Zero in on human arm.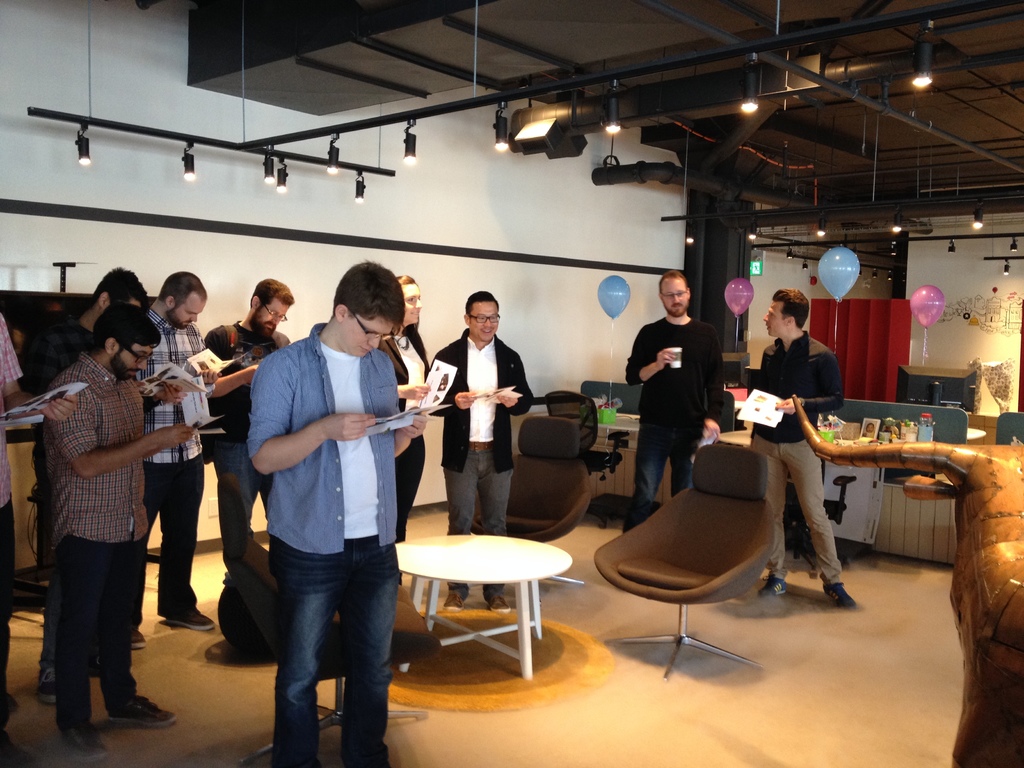
Zeroed in: 488/356/536/420.
